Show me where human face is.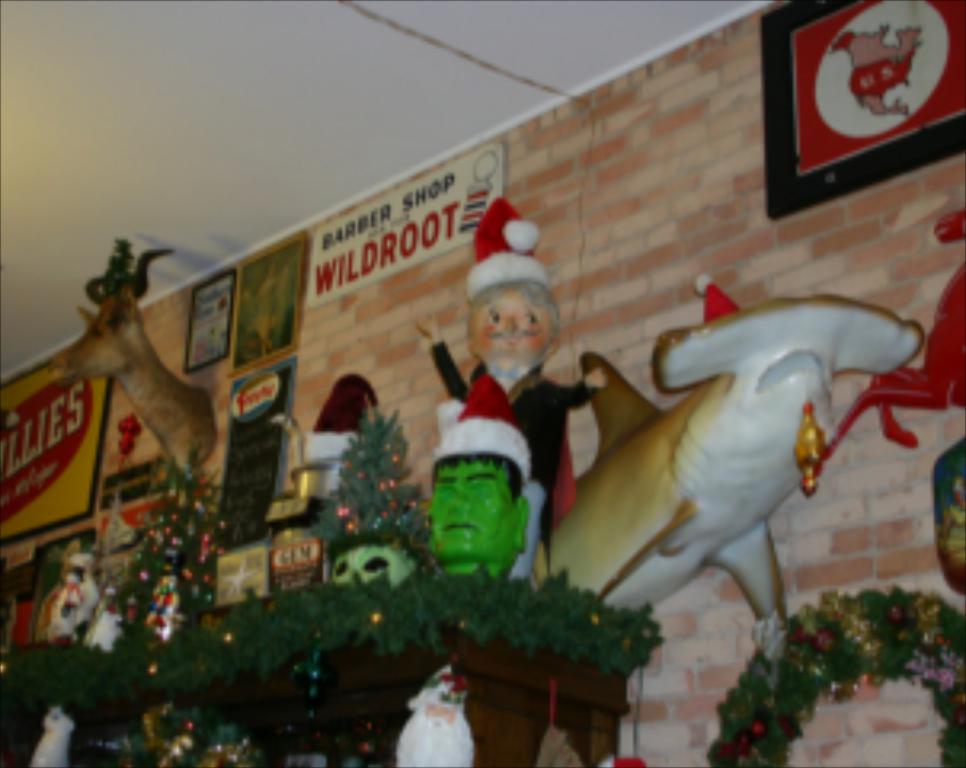
human face is at [left=467, top=282, right=553, bottom=378].
